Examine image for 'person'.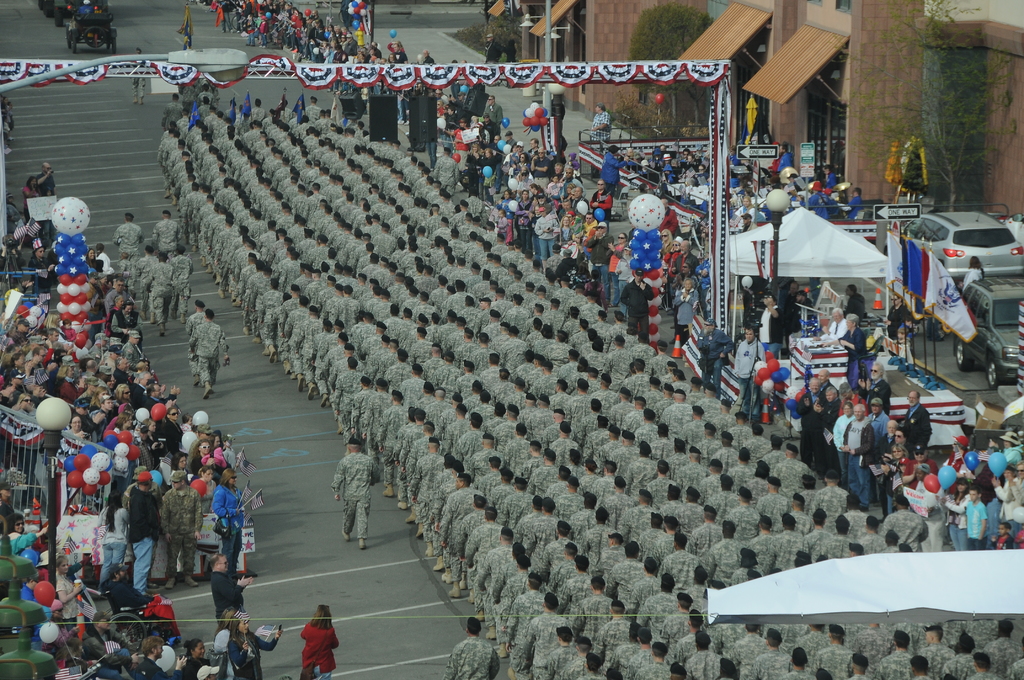
Examination result: locate(195, 308, 236, 394).
